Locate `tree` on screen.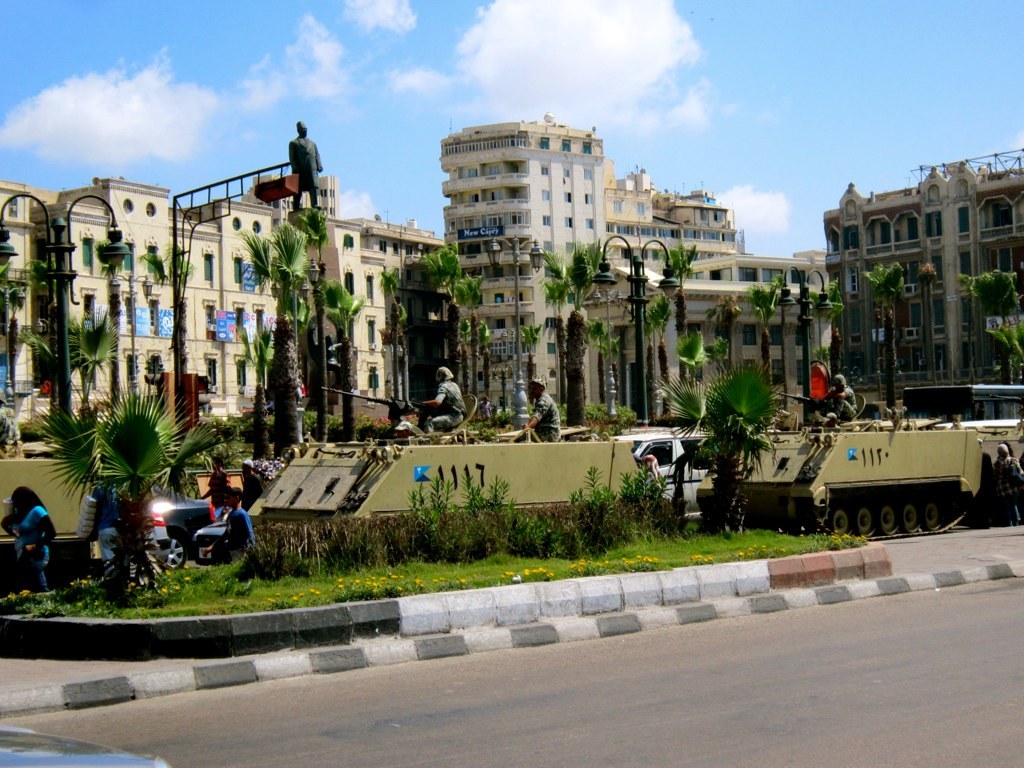
On screen at 651 338 672 439.
